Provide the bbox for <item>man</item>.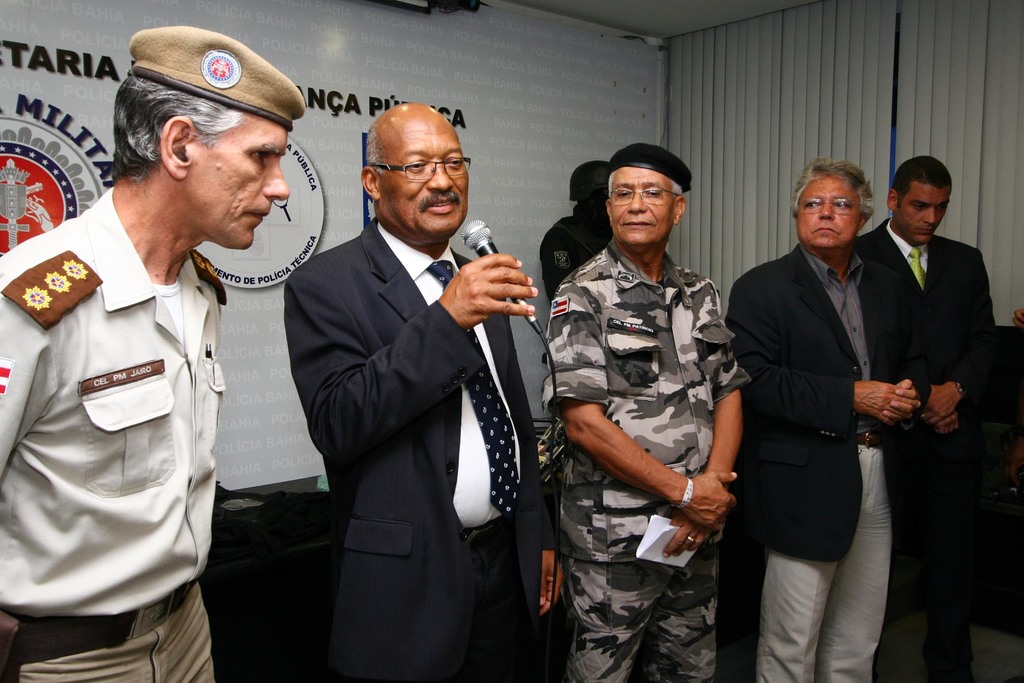
[541,146,753,682].
